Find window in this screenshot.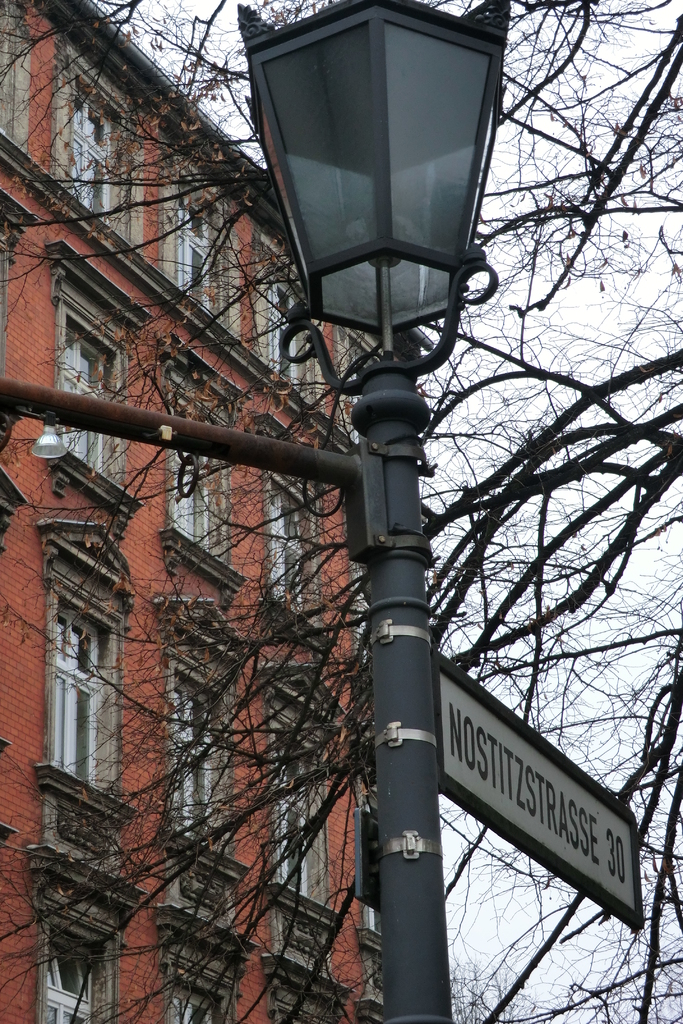
The bounding box for window is rect(44, 239, 145, 536).
